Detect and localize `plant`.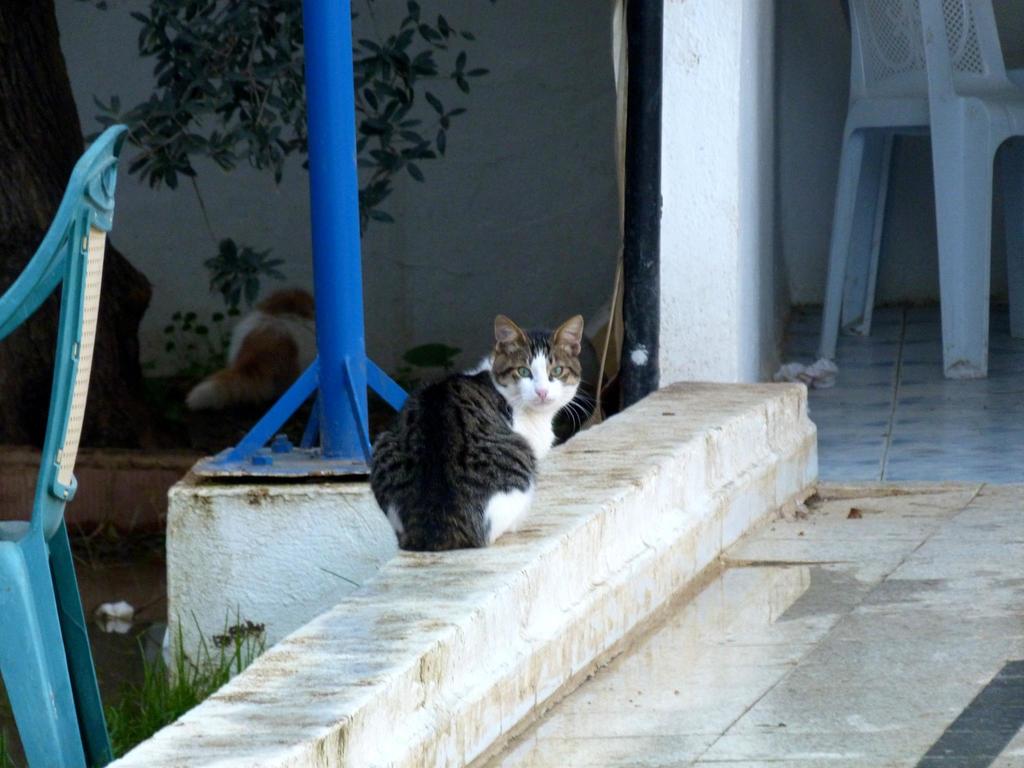
Localized at bbox=(152, 298, 238, 379).
